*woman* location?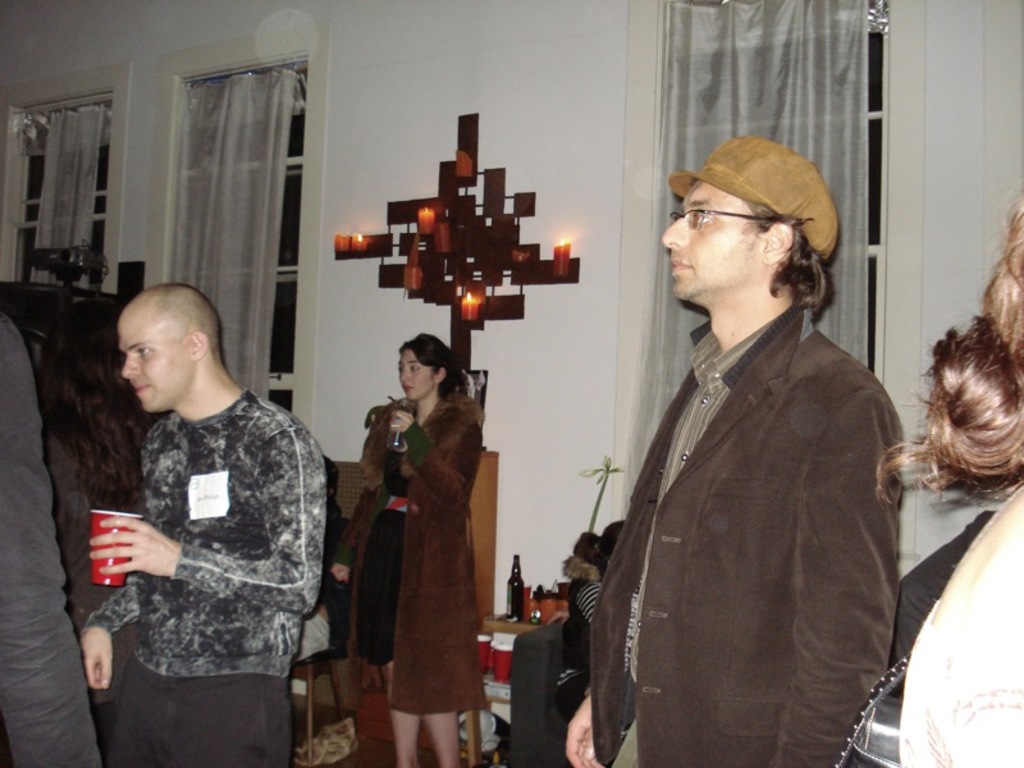
<bbox>554, 516, 617, 719</bbox>
